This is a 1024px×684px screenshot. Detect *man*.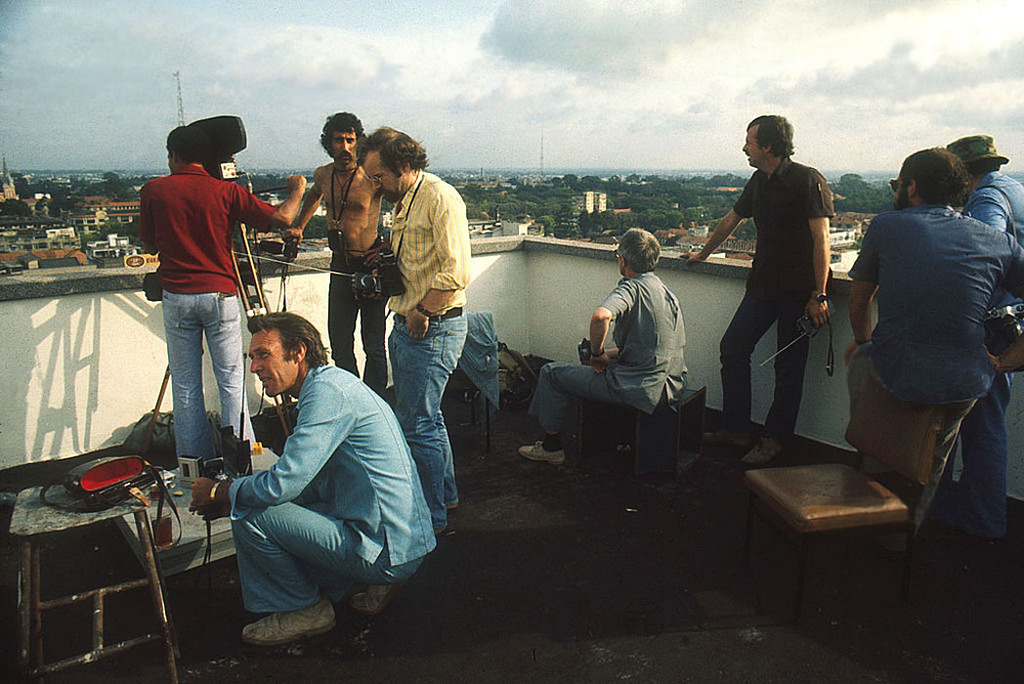
region(945, 132, 1023, 551).
